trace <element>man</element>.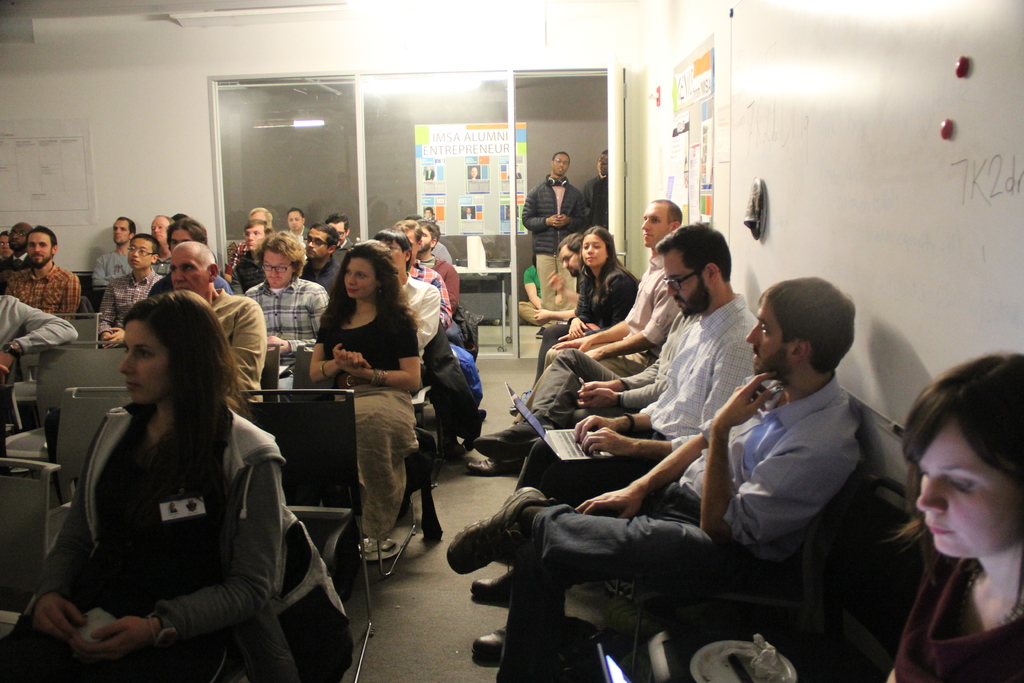
Traced to bbox(1, 220, 33, 267).
